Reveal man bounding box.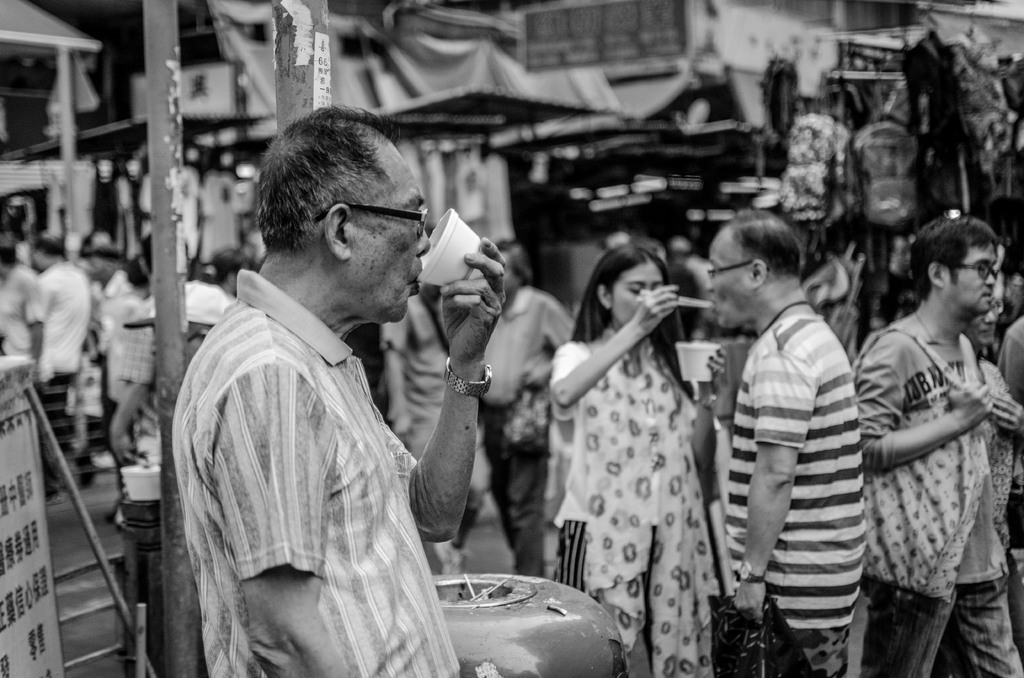
Revealed: 94/237/126/463.
